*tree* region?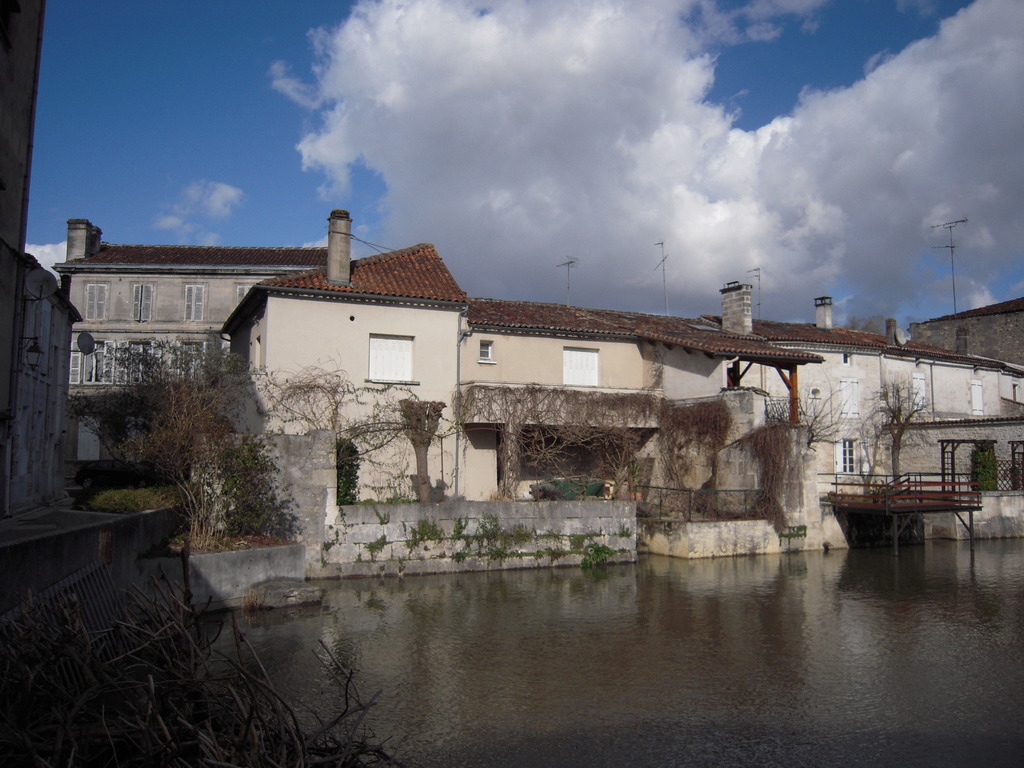
(283,364,436,465)
